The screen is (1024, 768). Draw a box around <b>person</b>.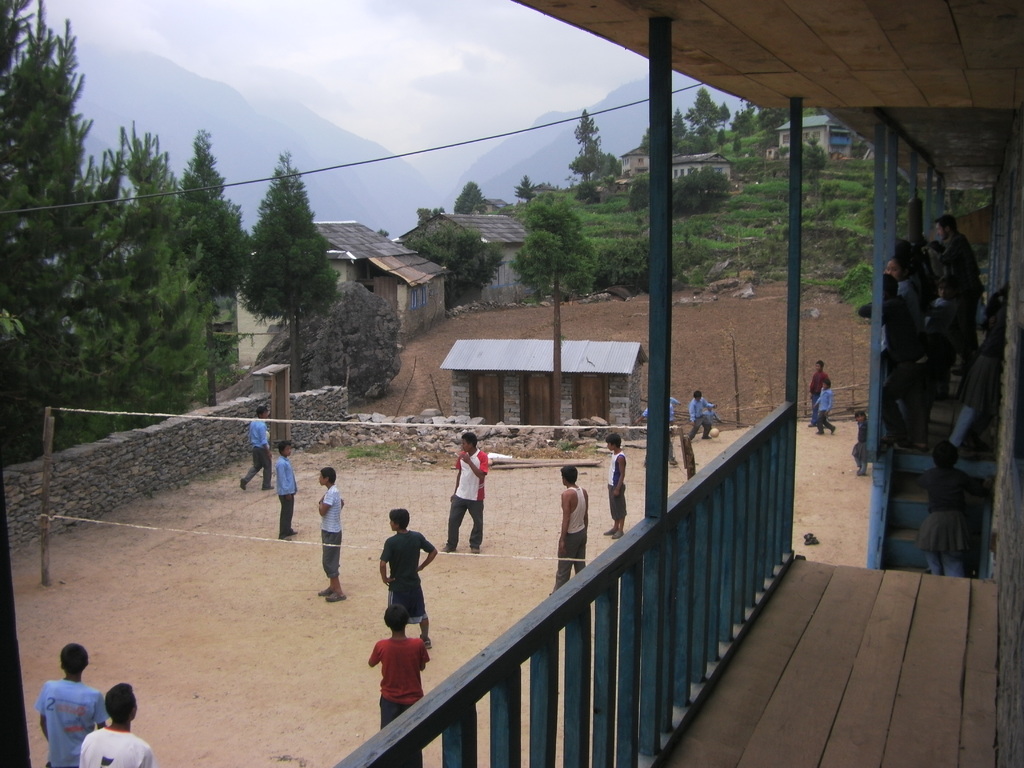
630:393:680:468.
